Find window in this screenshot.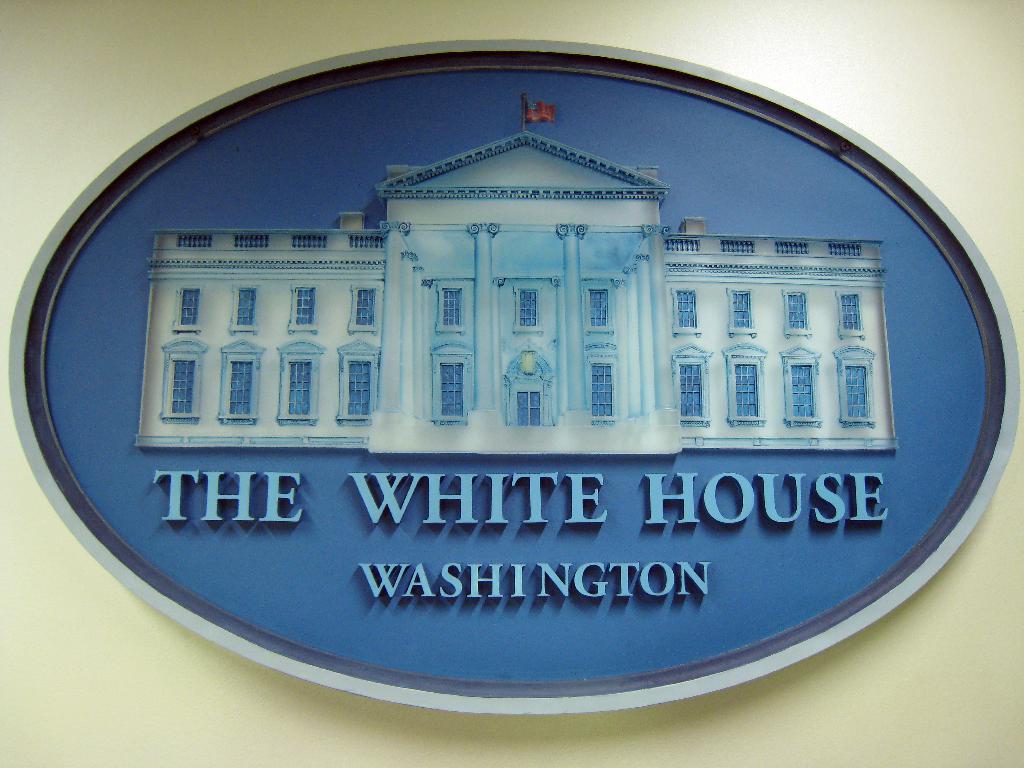
The bounding box for window is x1=345, y1=360, x2=371, y2=414.
